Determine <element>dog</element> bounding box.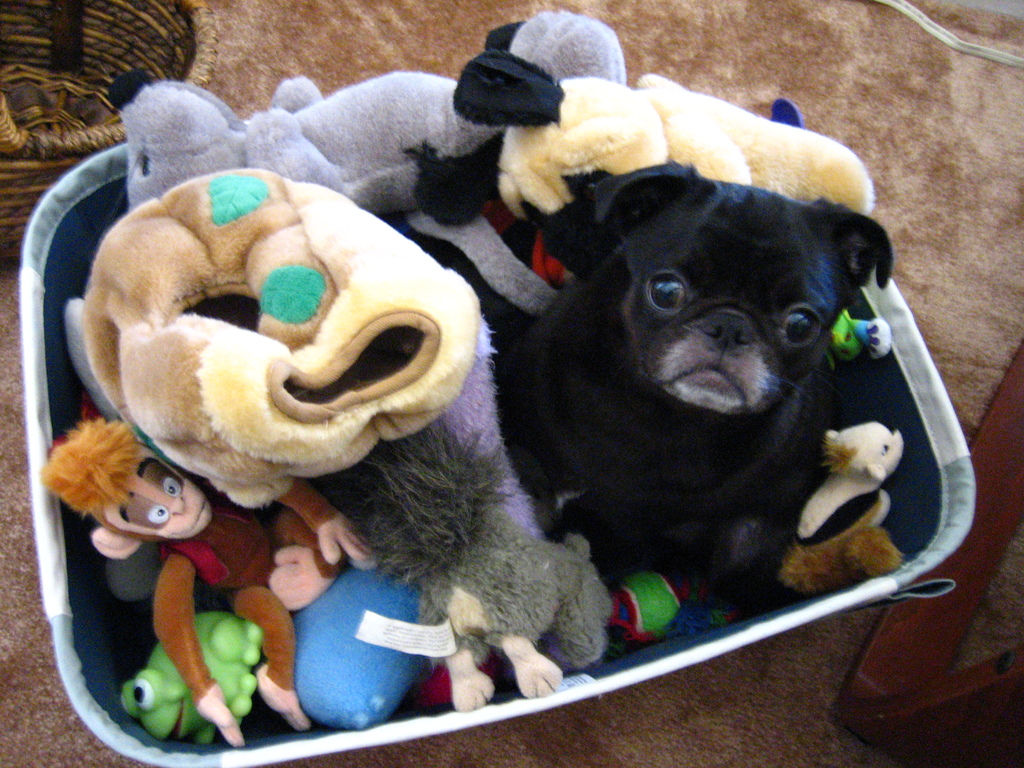
Determined: 490:155:896:607.
